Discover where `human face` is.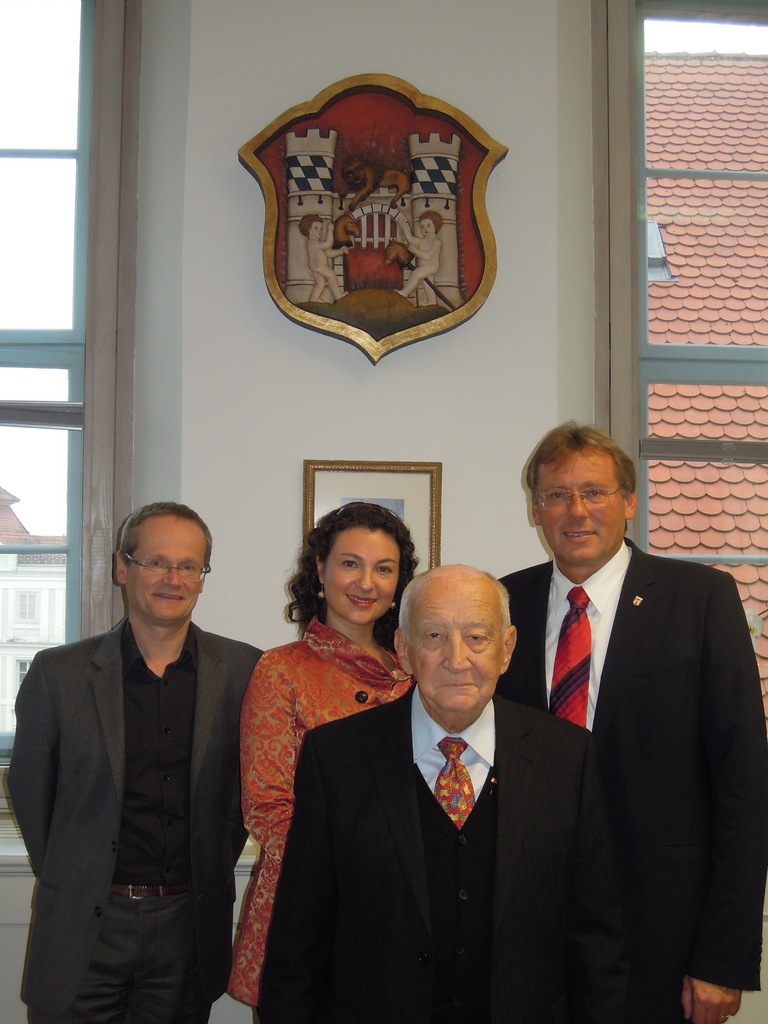
Discovered at [left=408, top=584, right=506, bottom=710].
